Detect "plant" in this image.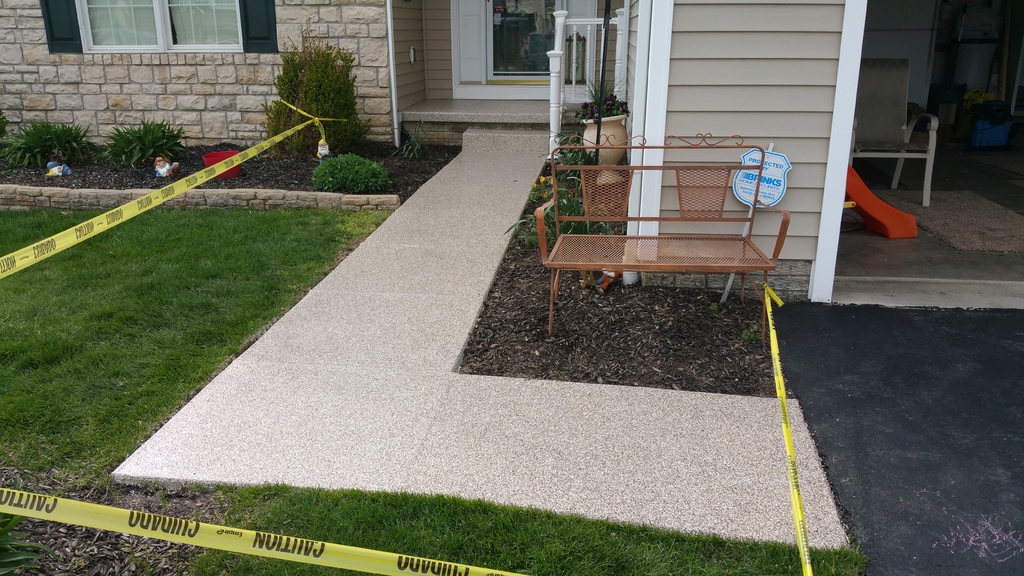
Detection: x1=95 y1=111 x2=194 y2=183.
